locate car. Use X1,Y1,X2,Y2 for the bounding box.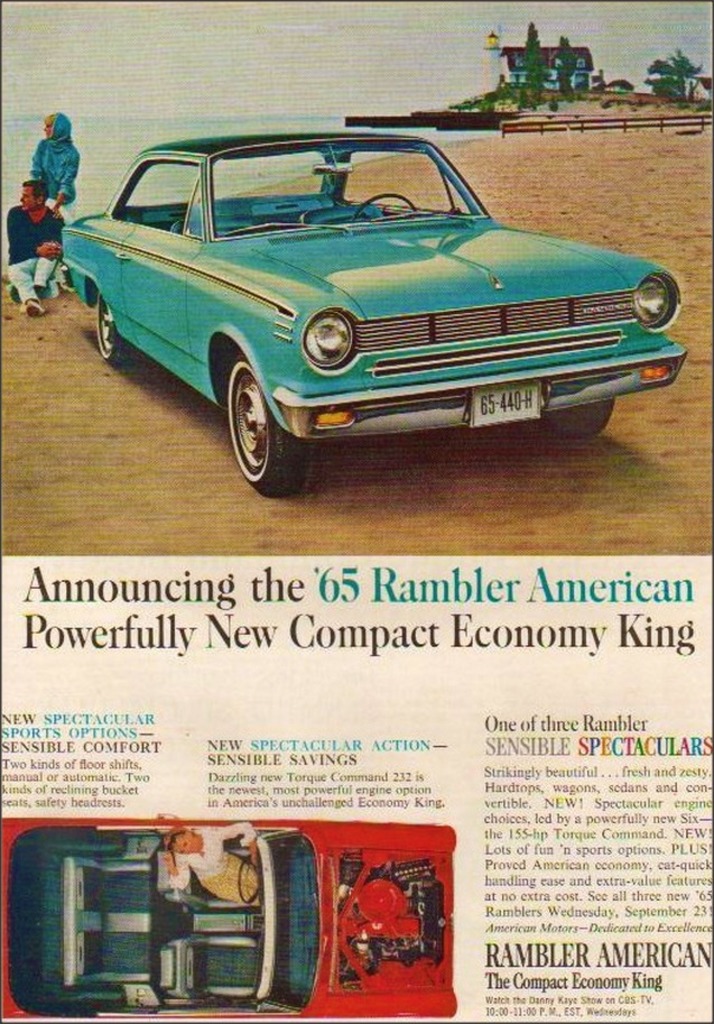
62,131,681,495.
